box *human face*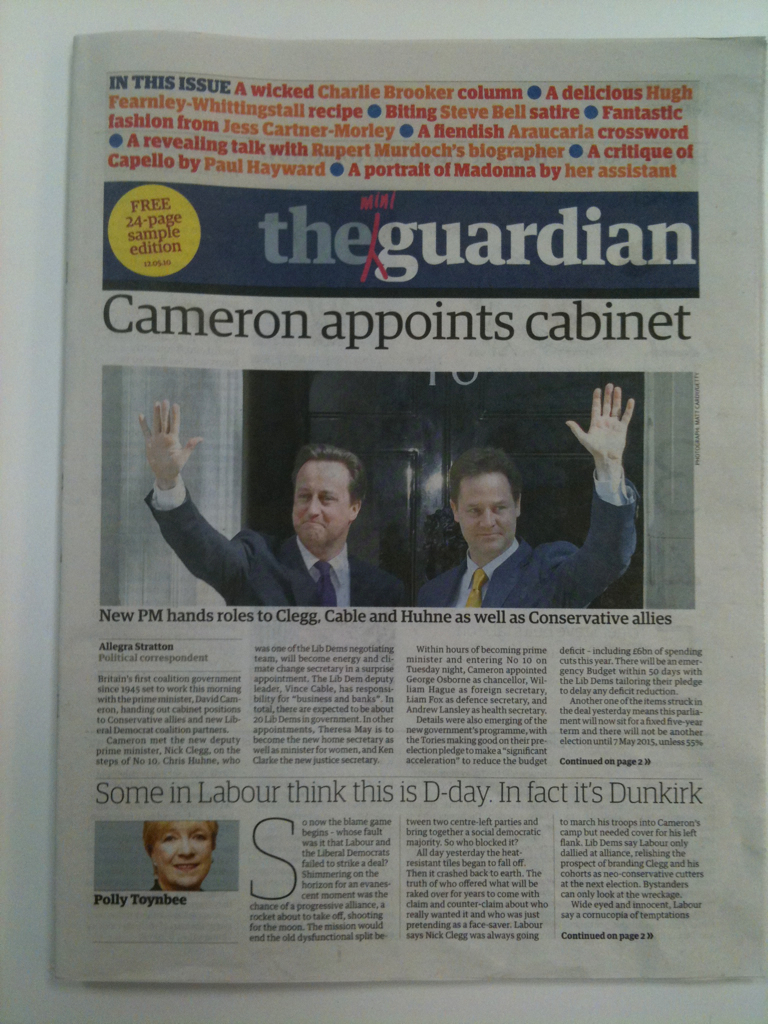
458:469:509:550
